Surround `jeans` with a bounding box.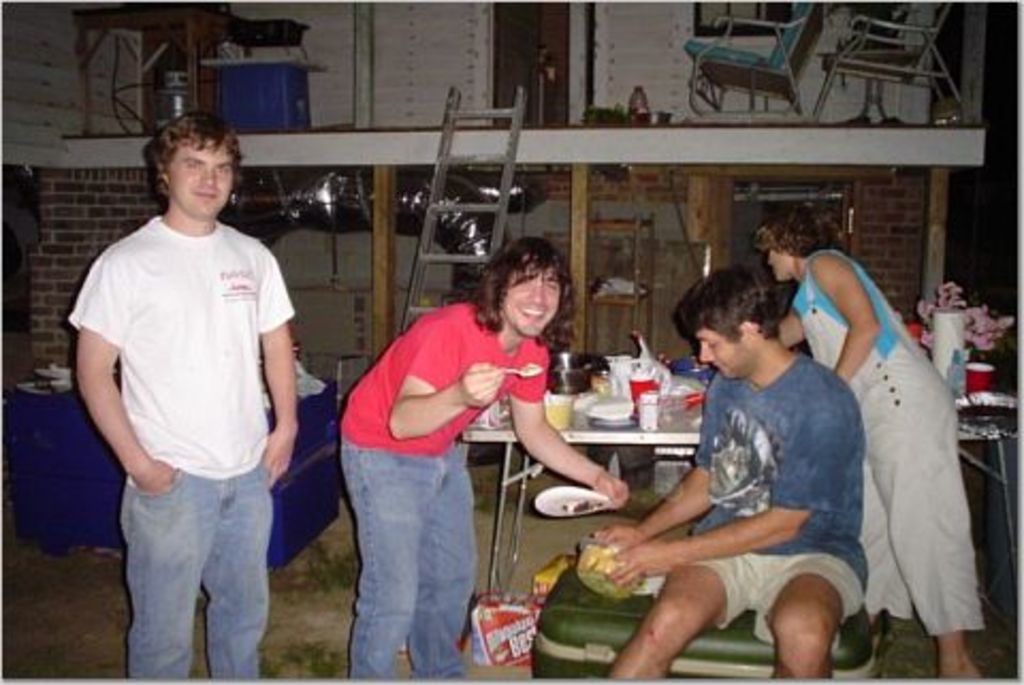
bbox=(343, 442, 478, 681).
